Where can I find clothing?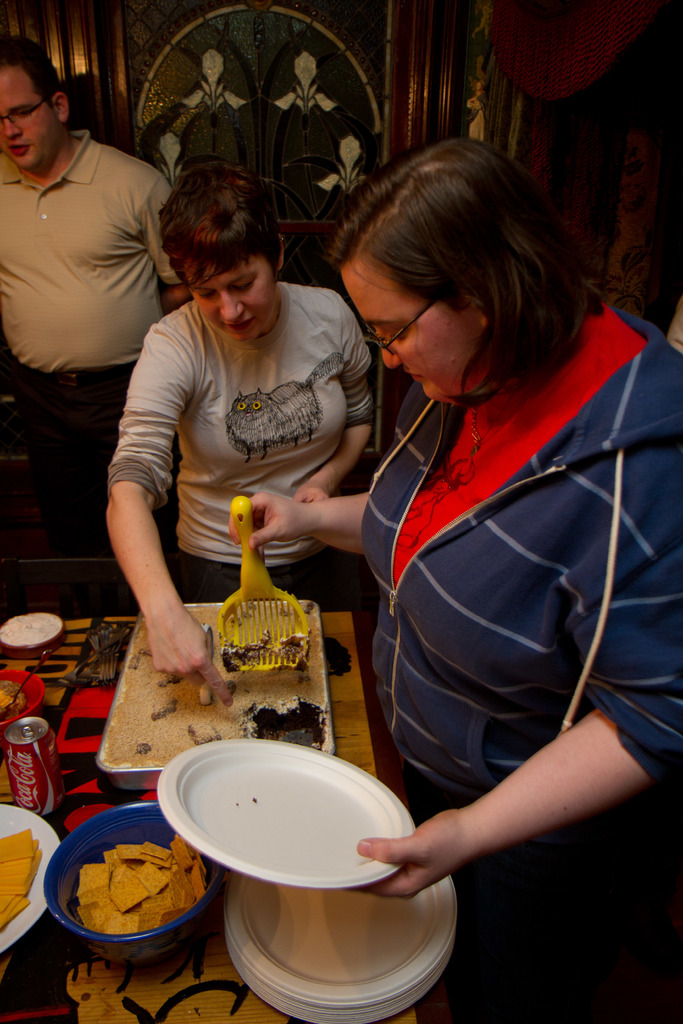
You can find it at <region>106, 298, 370, 599</region>.
